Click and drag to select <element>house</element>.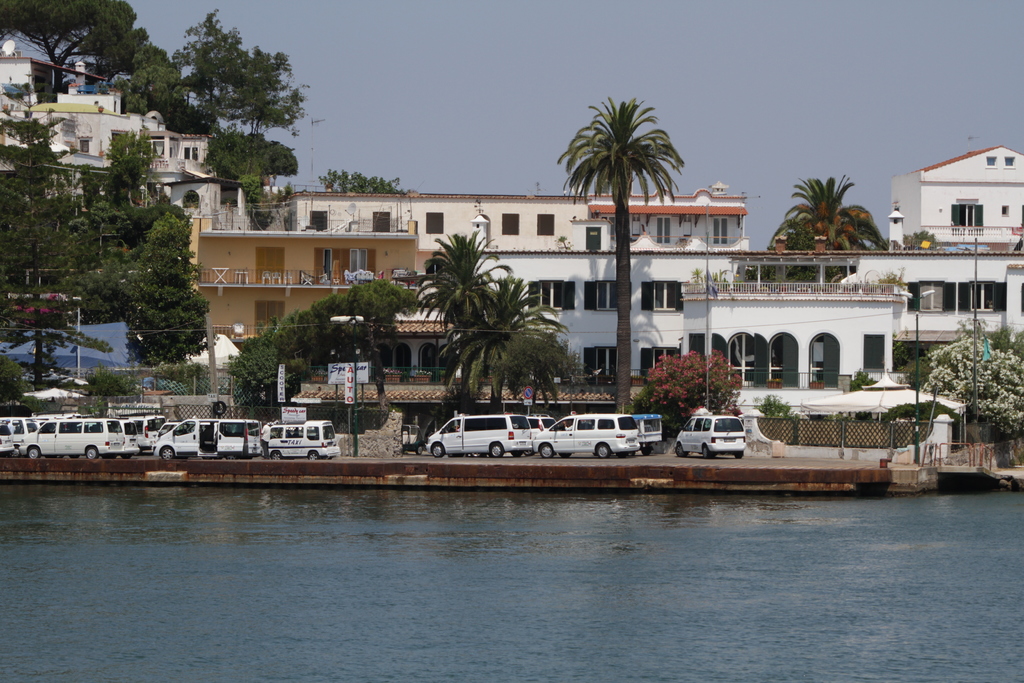
Selection: (0,26,1023,392).
